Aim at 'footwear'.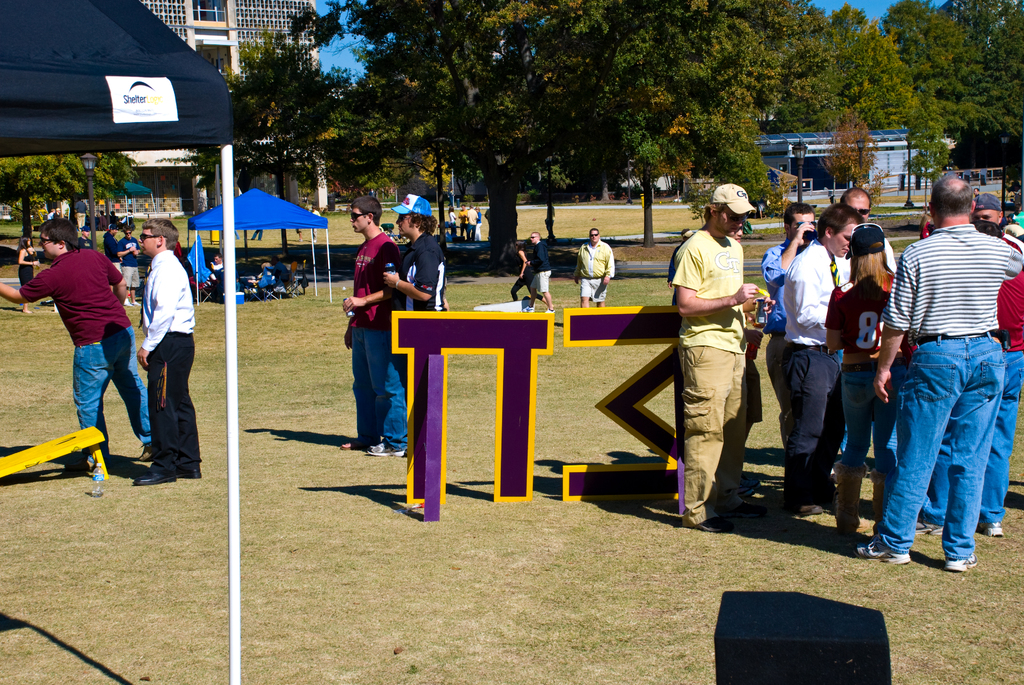
Aimed at region(840, 472, 872, 555).
